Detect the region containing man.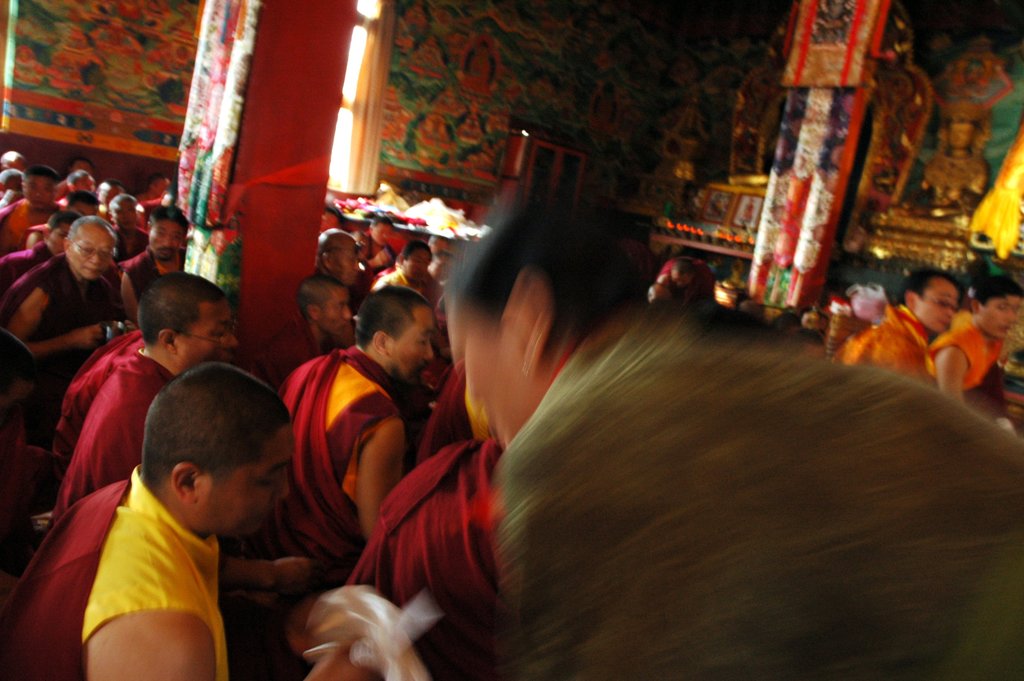
<region>0, 213, 117, 367</region>.
